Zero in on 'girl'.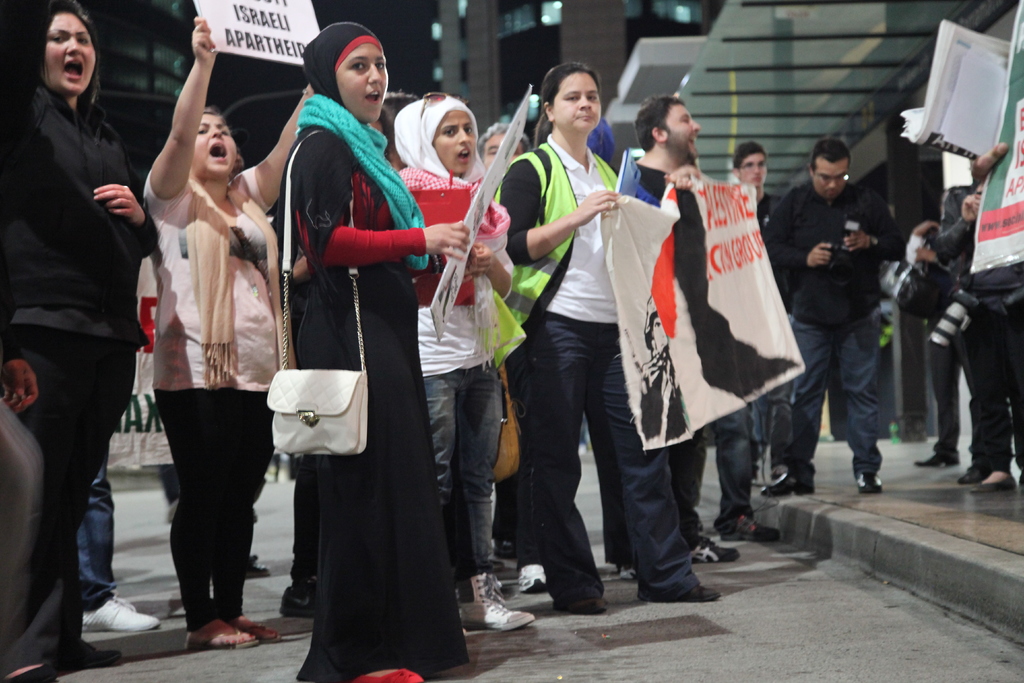
Zeroed in: [1,1,157,682].
